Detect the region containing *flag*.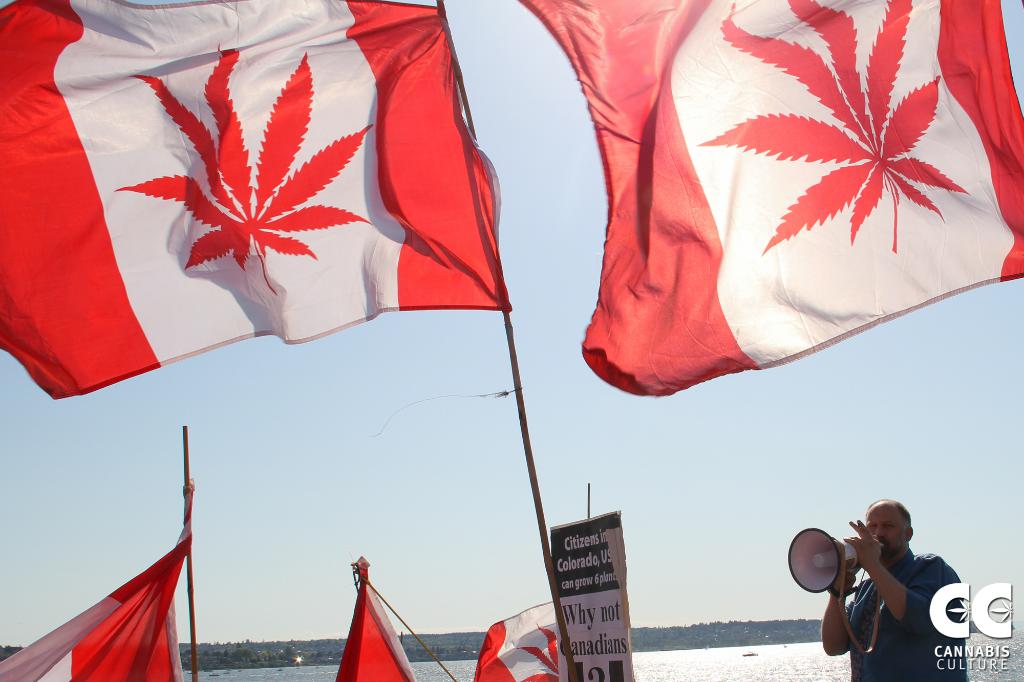
467:601:564:679.
